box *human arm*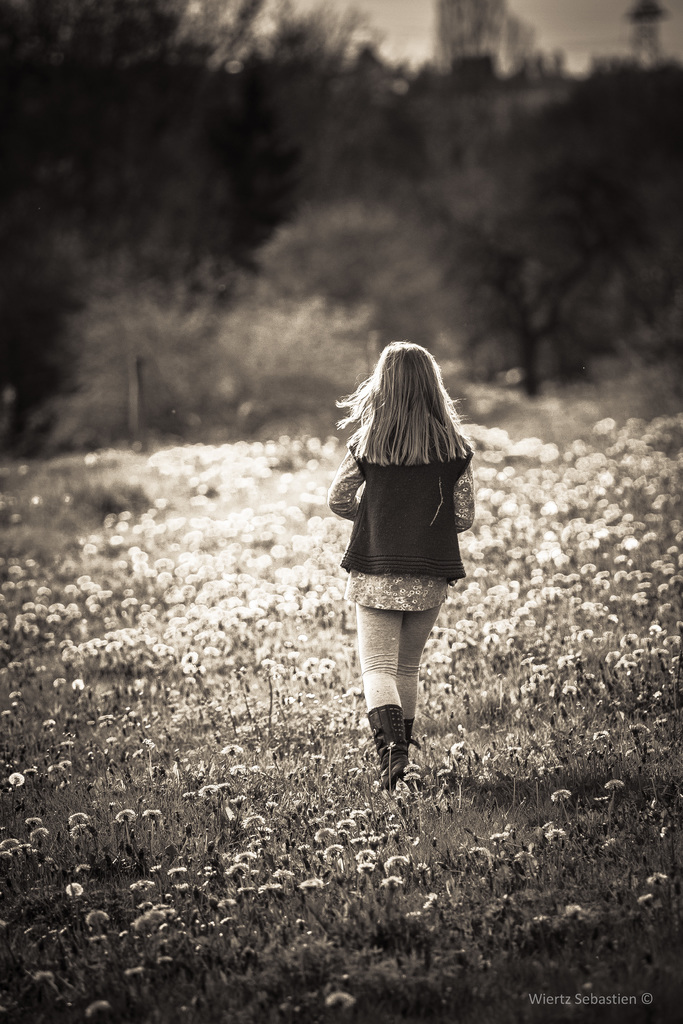
locate(327, 442, 362, 516)
